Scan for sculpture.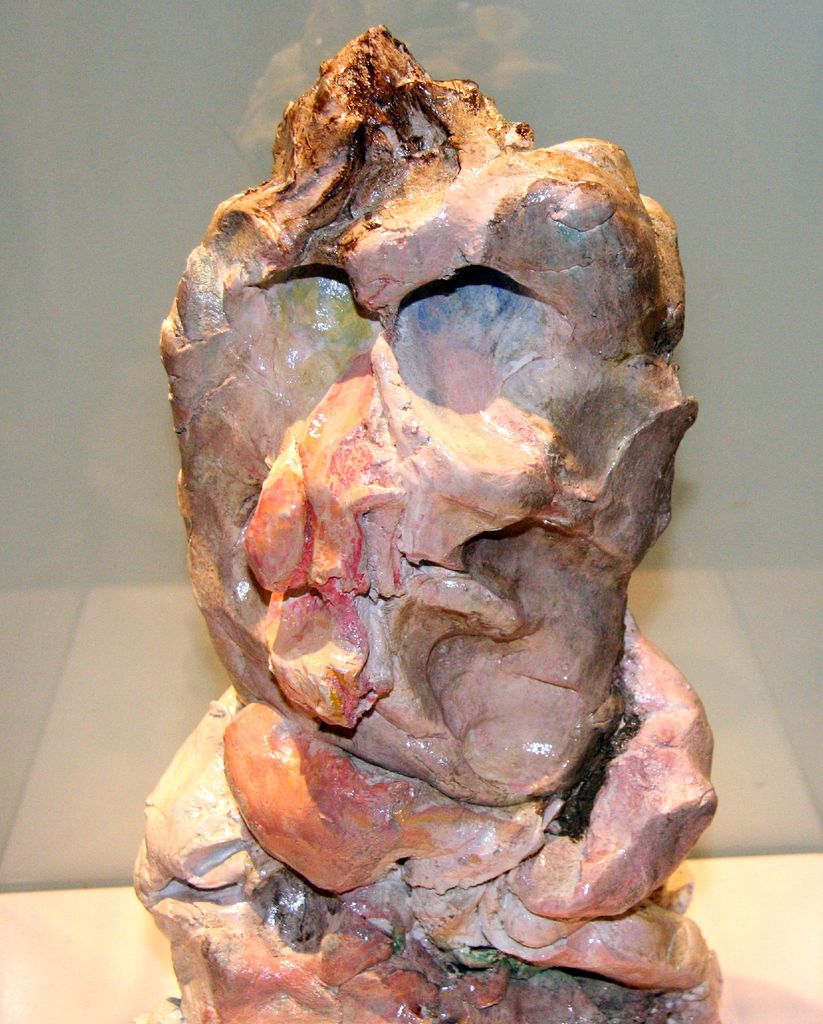
Scan result: [116, 22, 724, 1023].
